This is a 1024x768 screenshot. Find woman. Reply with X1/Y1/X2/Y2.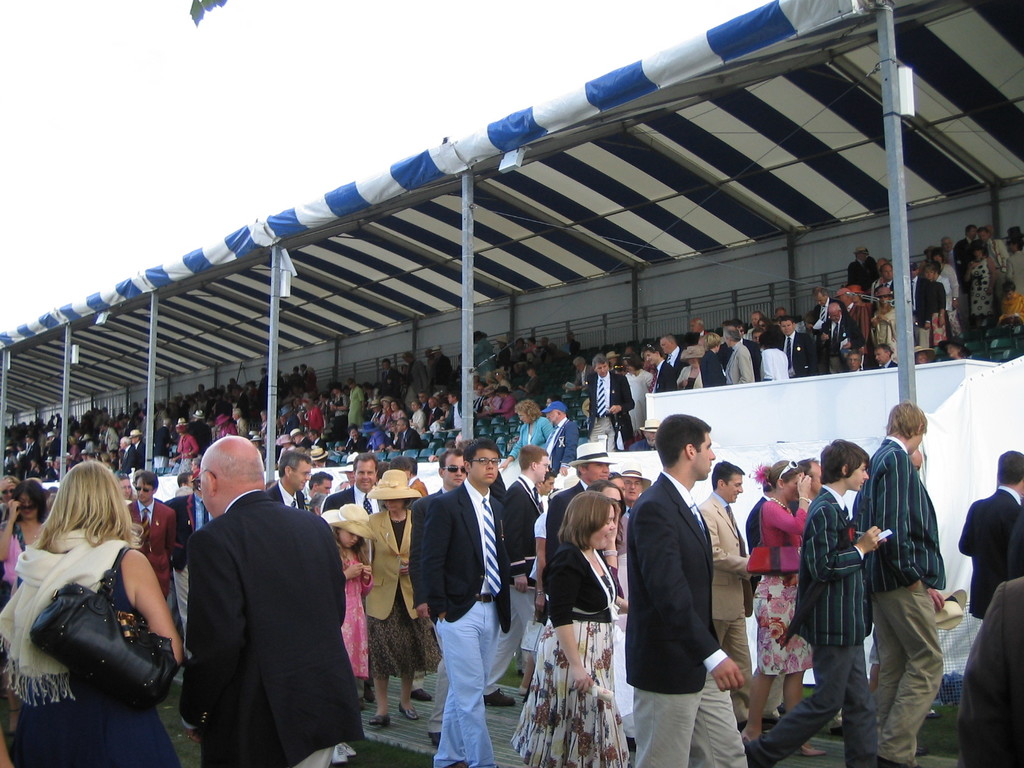
0/468/65/599.
